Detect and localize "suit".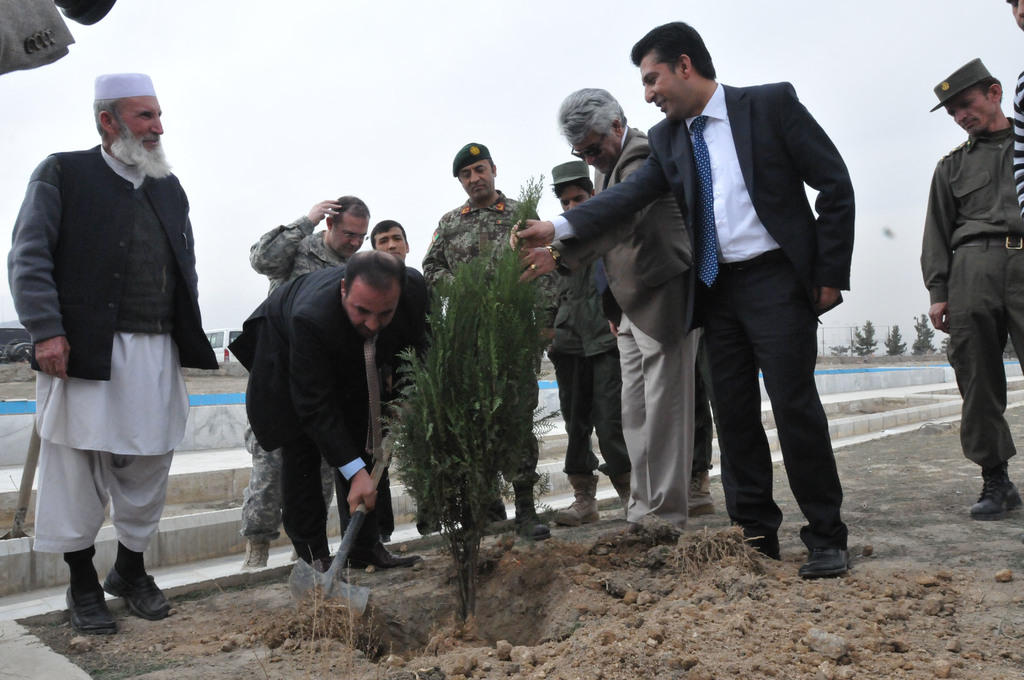
Localized at x1=226, y1=269, x2=436, y2=565.
